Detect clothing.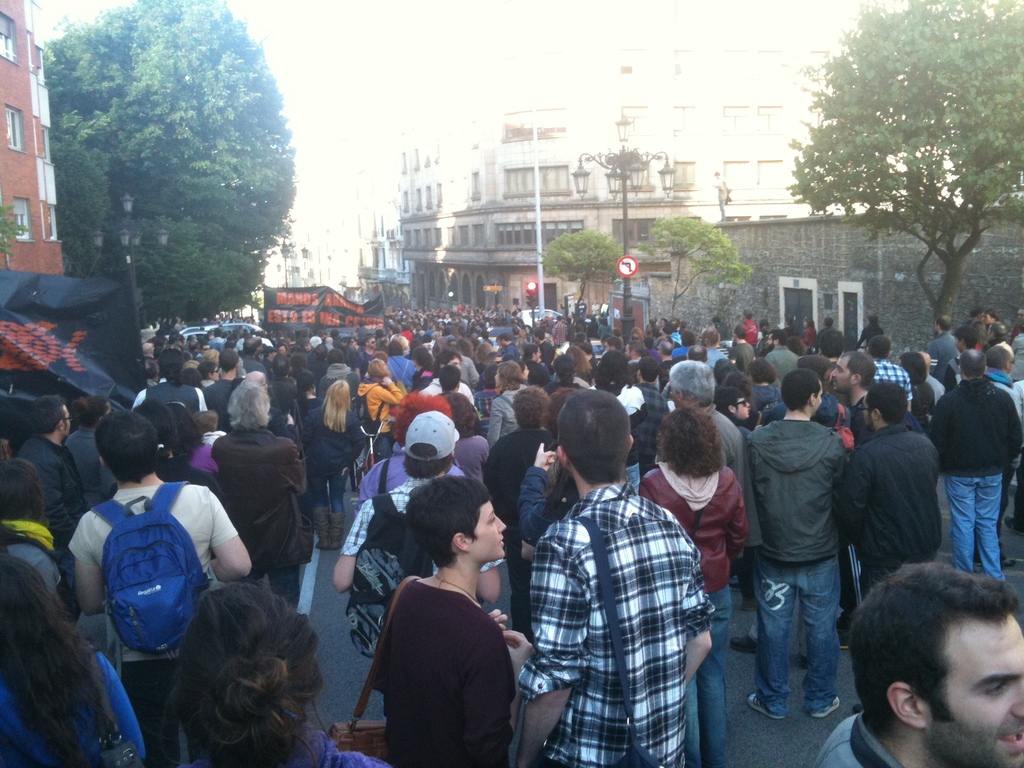
Detected at (0,643,147,767).
